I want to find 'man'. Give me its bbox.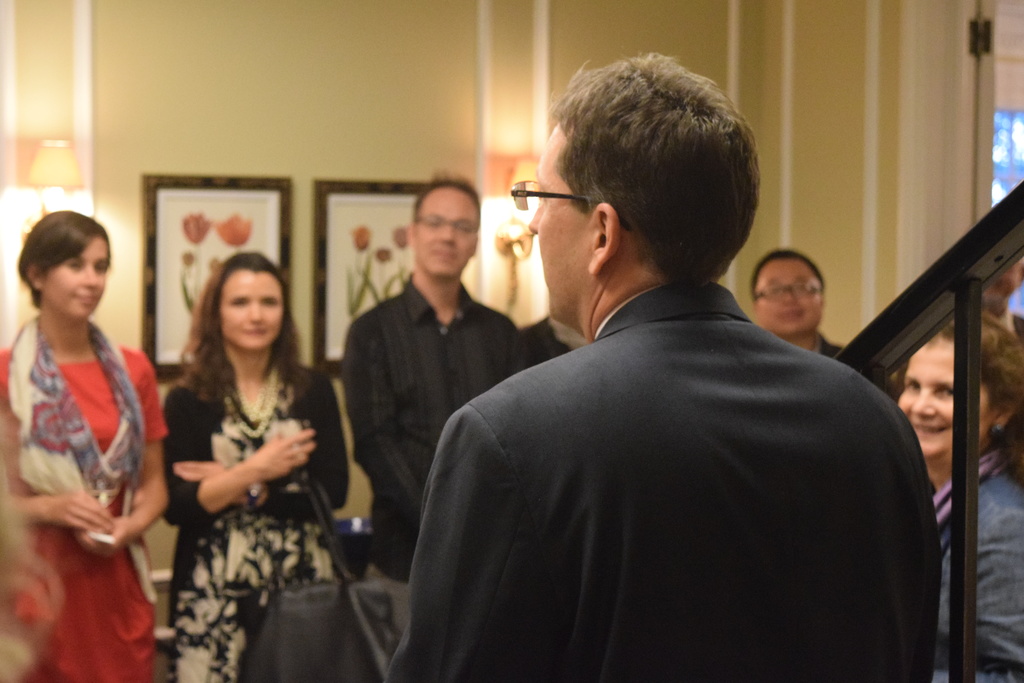
bbox=[384, 53, 944, 682].
